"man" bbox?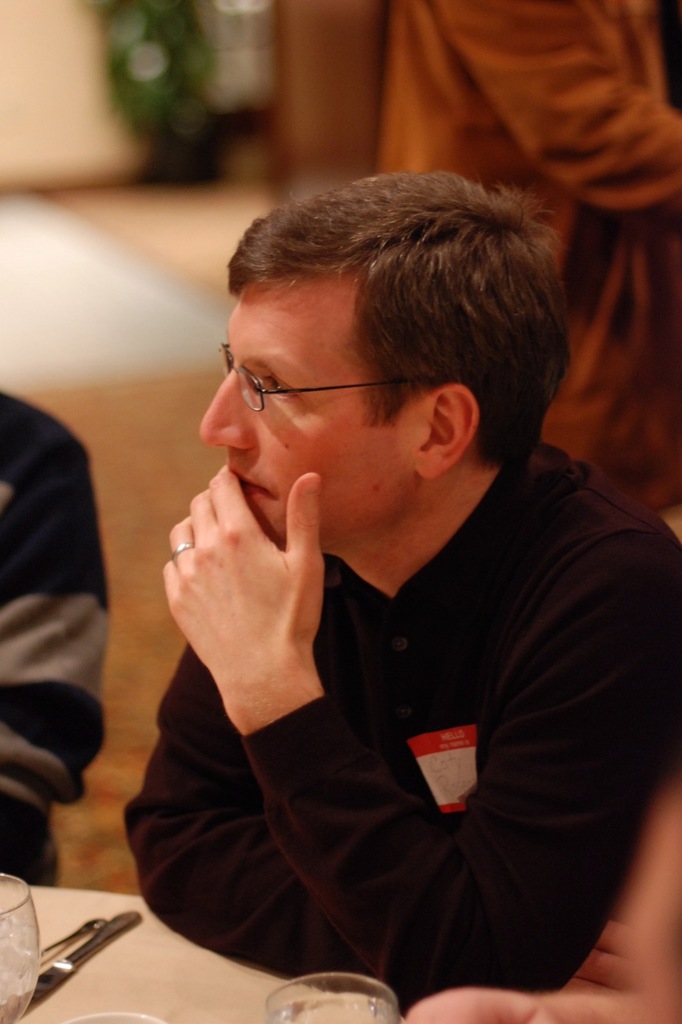
Rect(0, 380, 133, 920)
